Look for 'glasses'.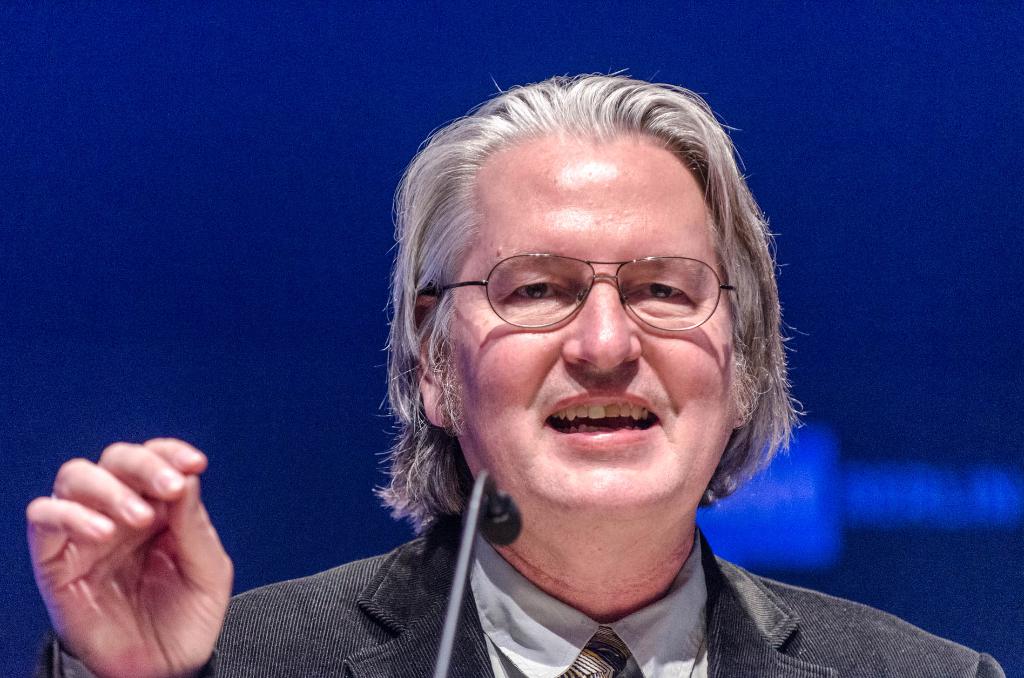
Found: [x1=414, y1=244, x2=745, y2=342].
